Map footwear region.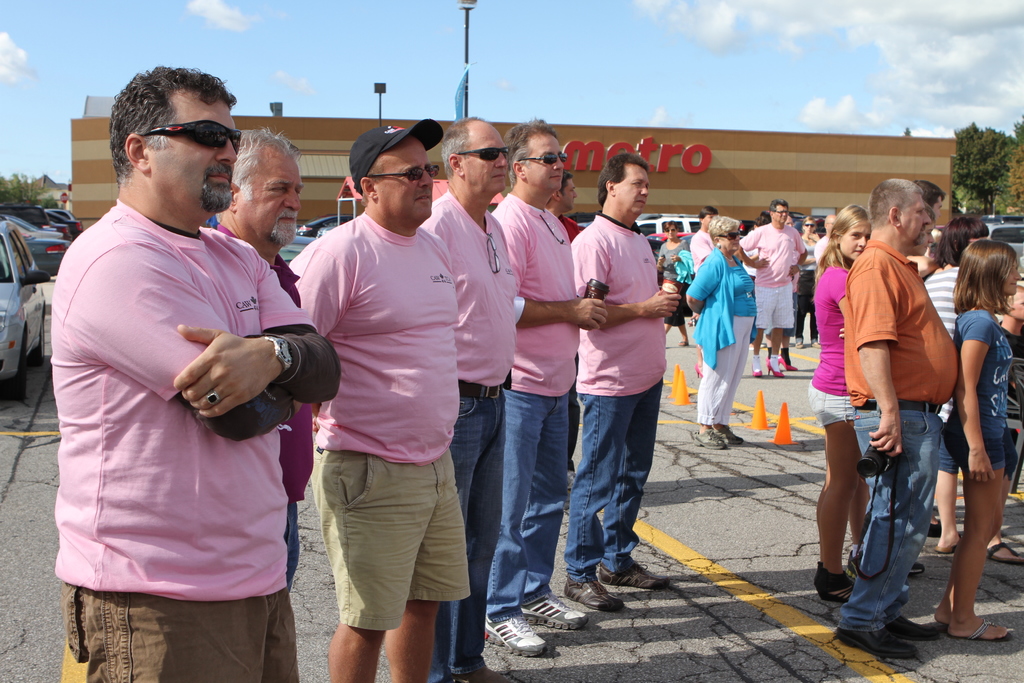
Mapped to 987, 536, 1023, 563.
